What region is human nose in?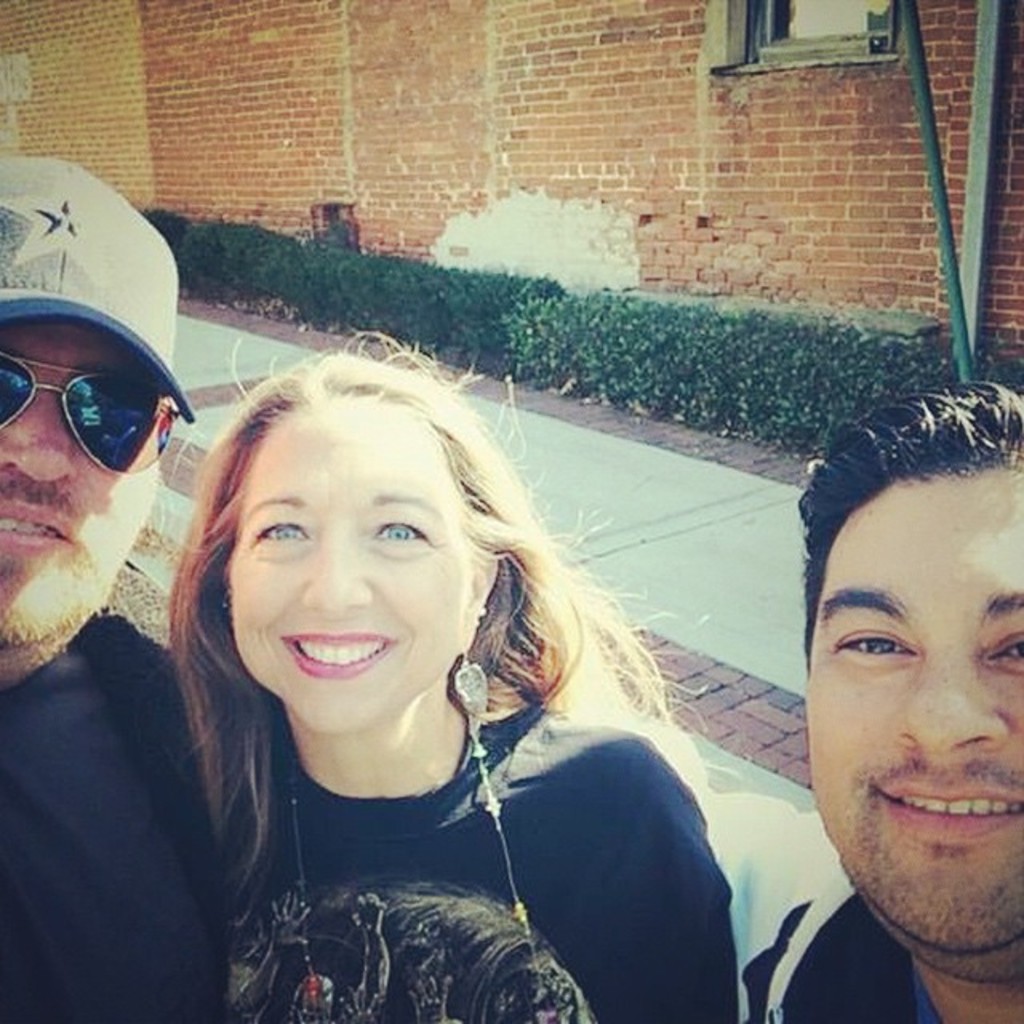
bbox=(298, 533, 368, 613).
